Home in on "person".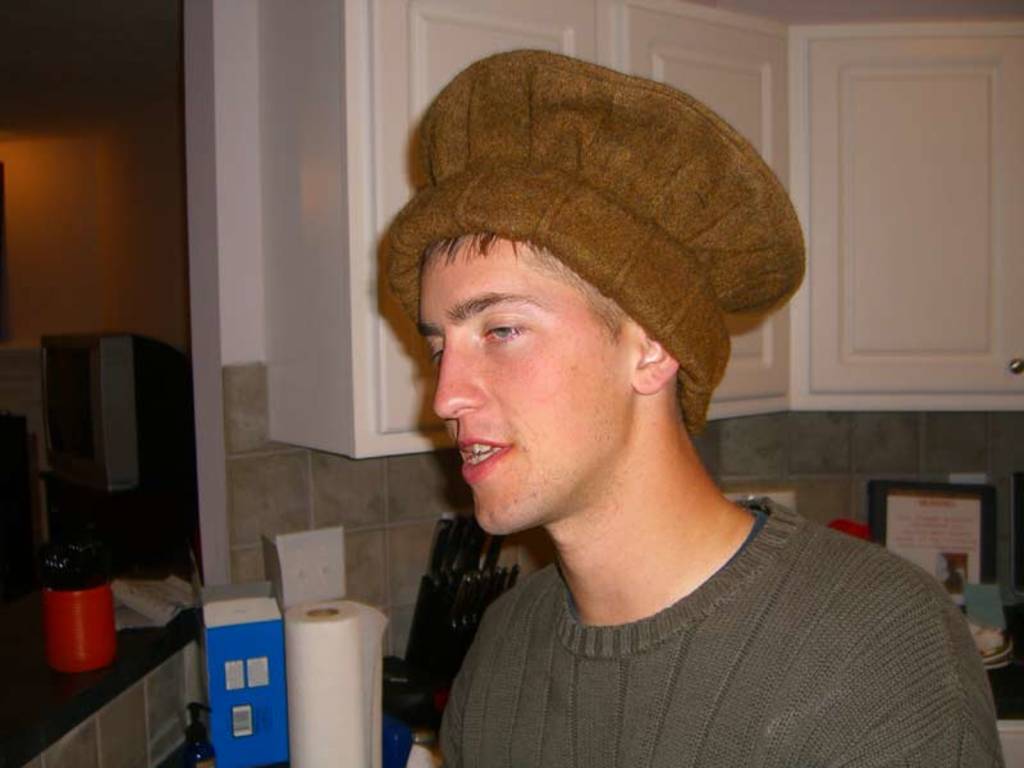
Homed in at bbox(406, 129, 1010, 767).
